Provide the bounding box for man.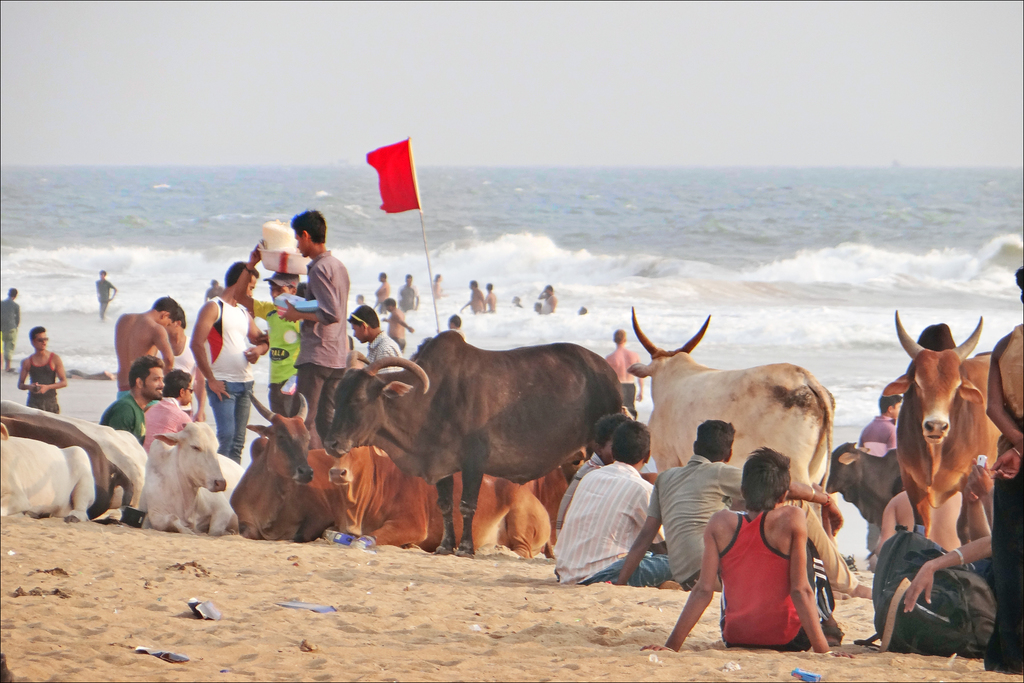
(left=602, top=422, right=845, bottom=605).
